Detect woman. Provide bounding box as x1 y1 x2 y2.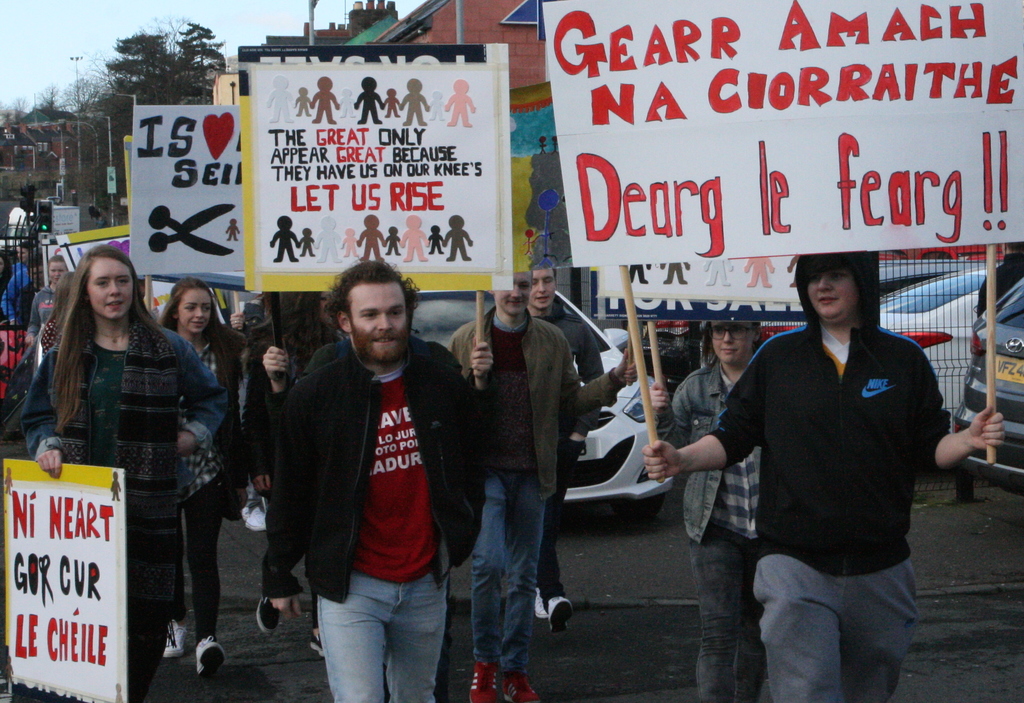
30 245 227 665.
